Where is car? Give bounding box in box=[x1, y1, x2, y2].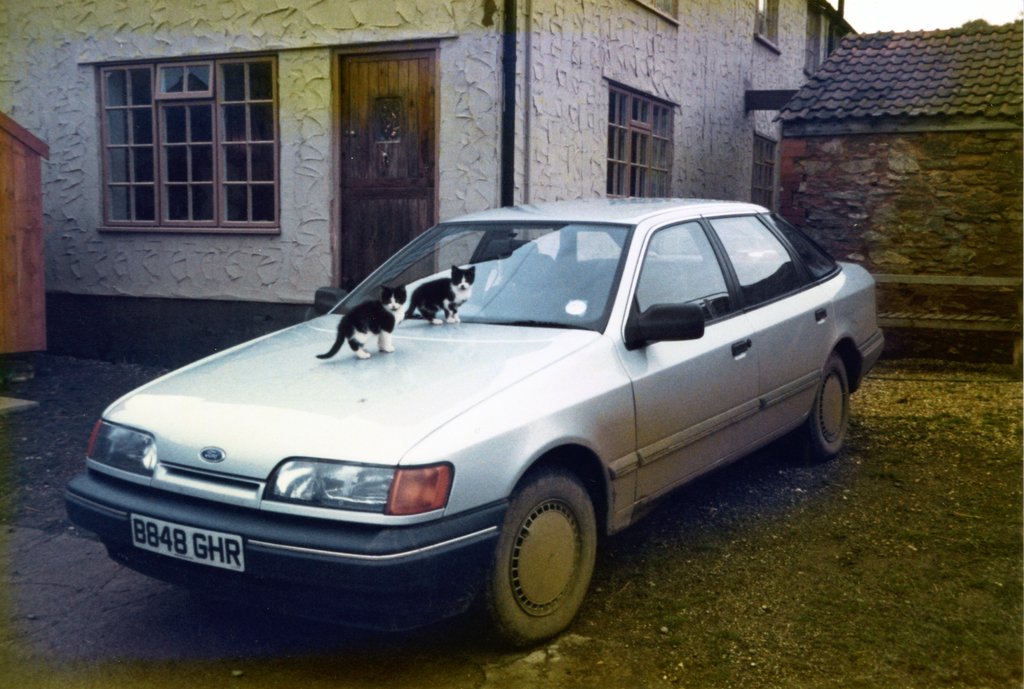
box=[64, 196, 886, 647].
